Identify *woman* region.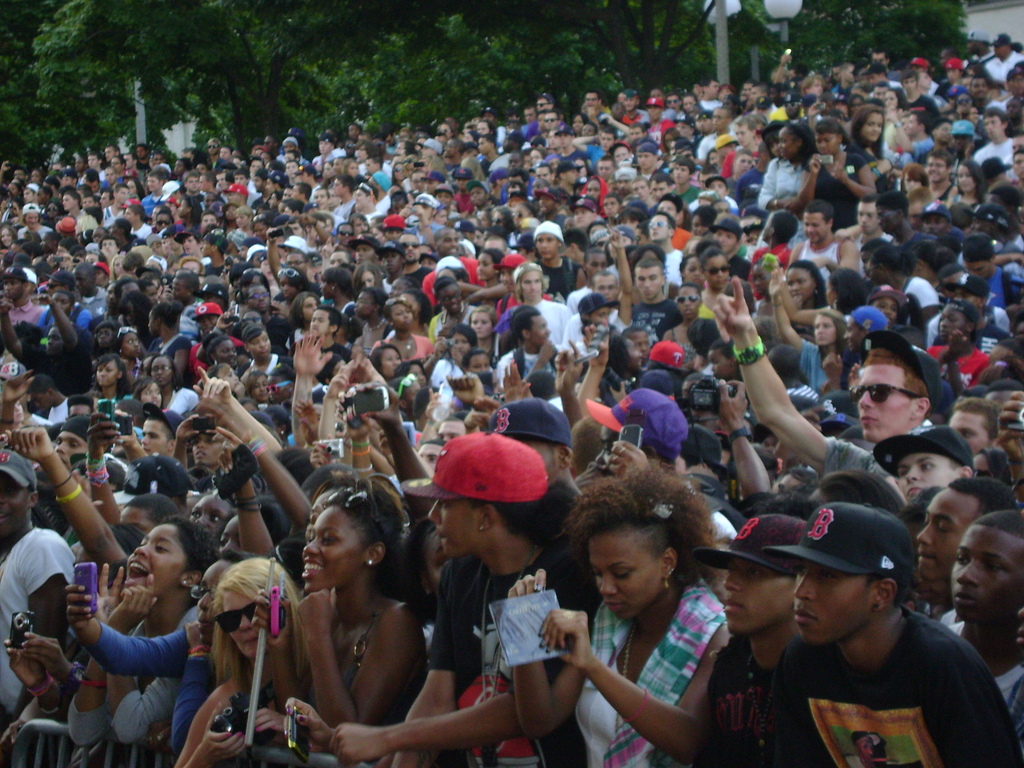
Region: [72, 511, 217, 767].
